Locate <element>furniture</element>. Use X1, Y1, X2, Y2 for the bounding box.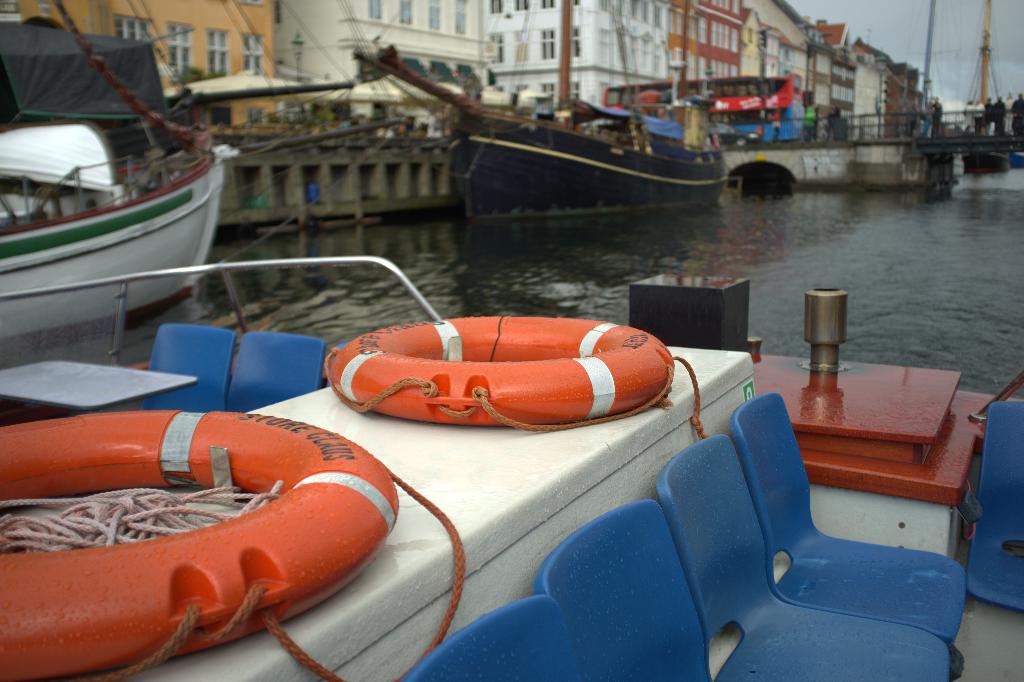
397, 594, 586, 681.
